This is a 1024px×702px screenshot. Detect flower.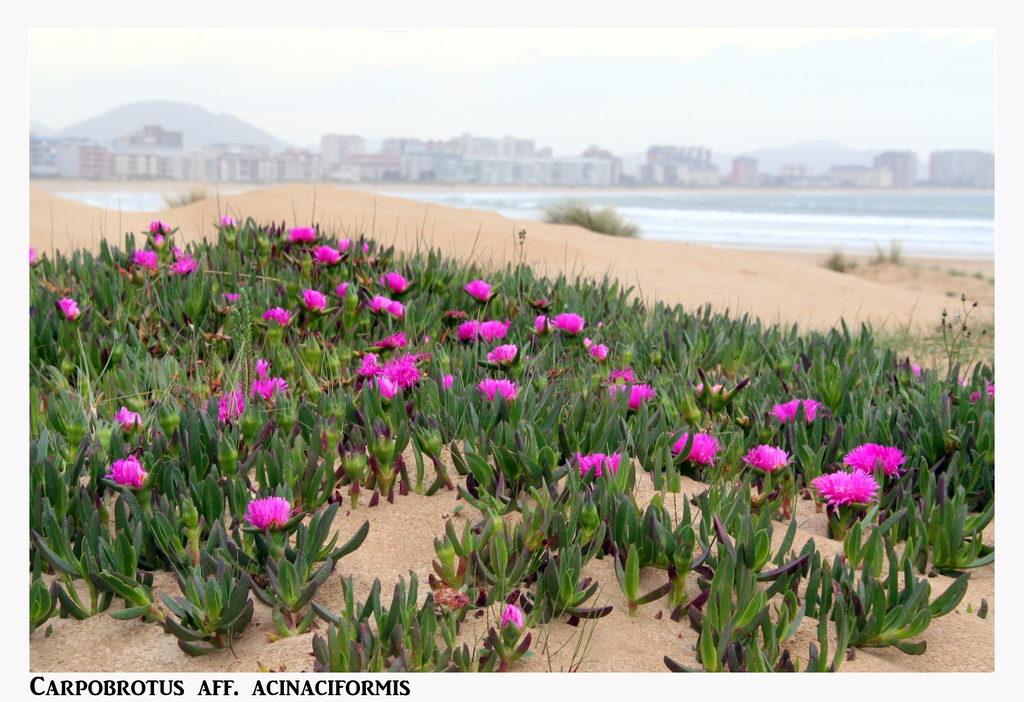
(left=375, top=296, right=406, bottom=323).
